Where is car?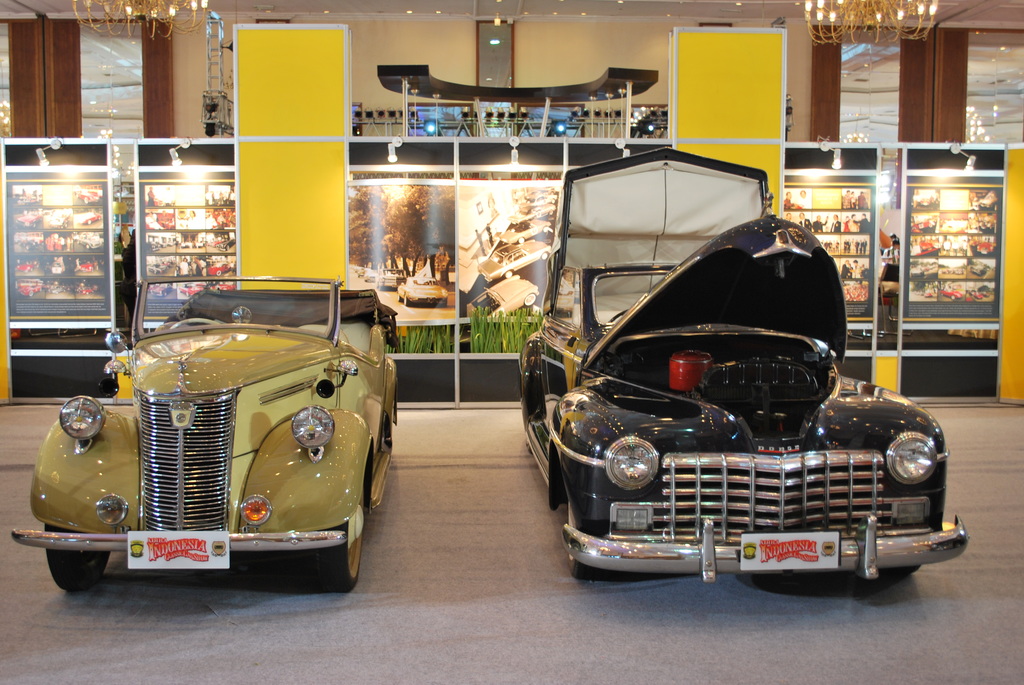
select_region(176, 282, 201, 295).
